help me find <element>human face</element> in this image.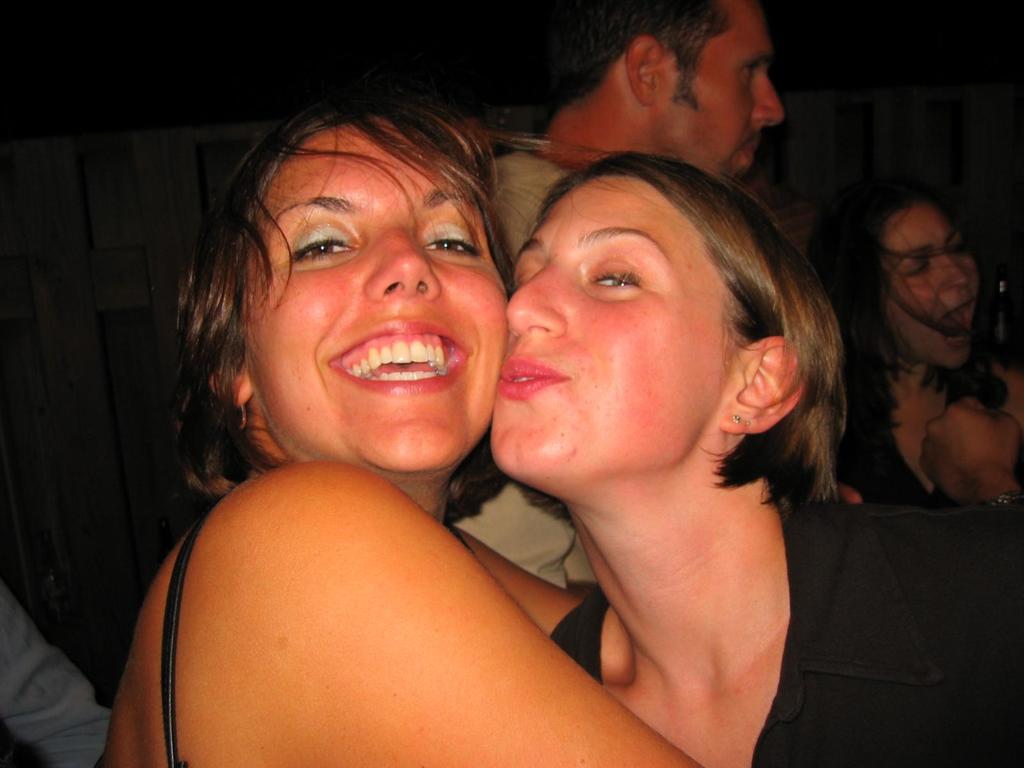
Found it: box=[241, 123, 506, 468].
